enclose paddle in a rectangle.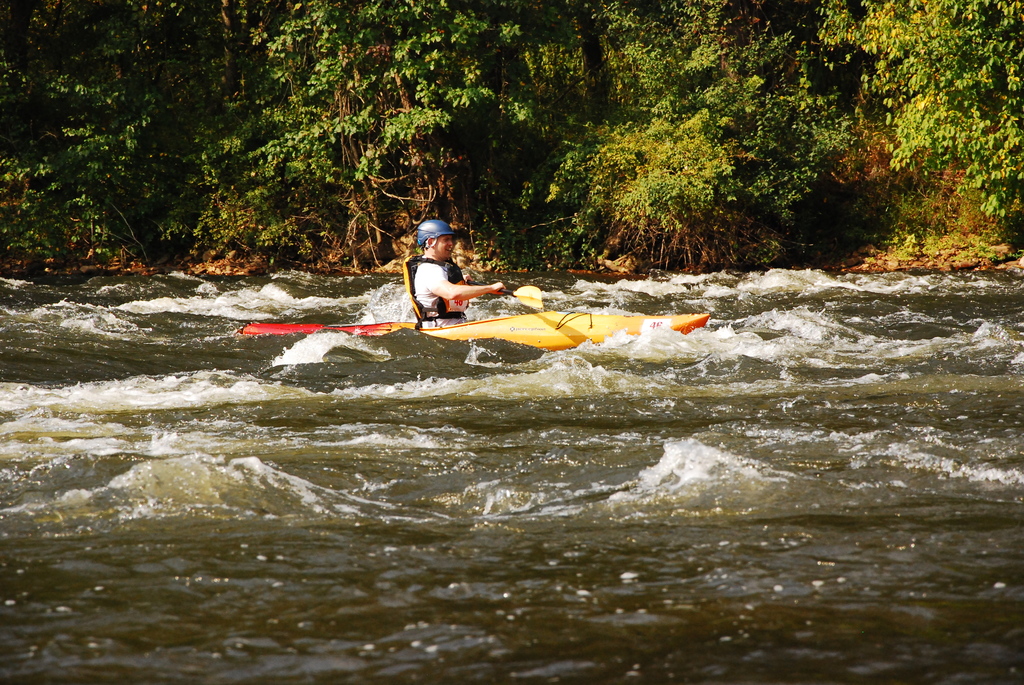
detection(504, 281, 545, 311).
